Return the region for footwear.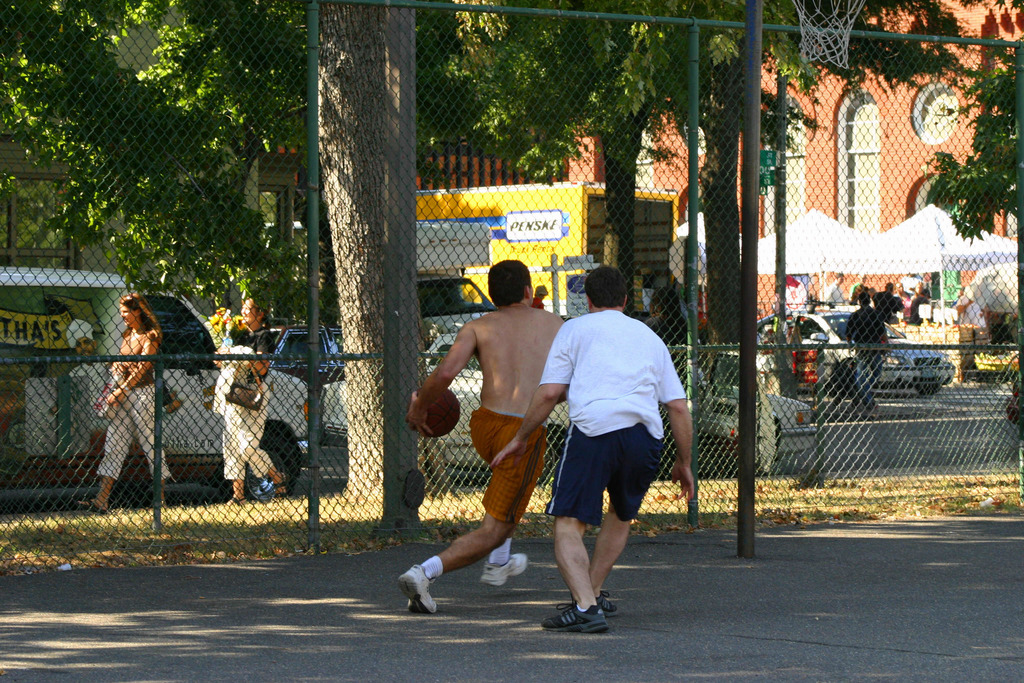
x1=223 y1=496 x2=248 y2=505.
